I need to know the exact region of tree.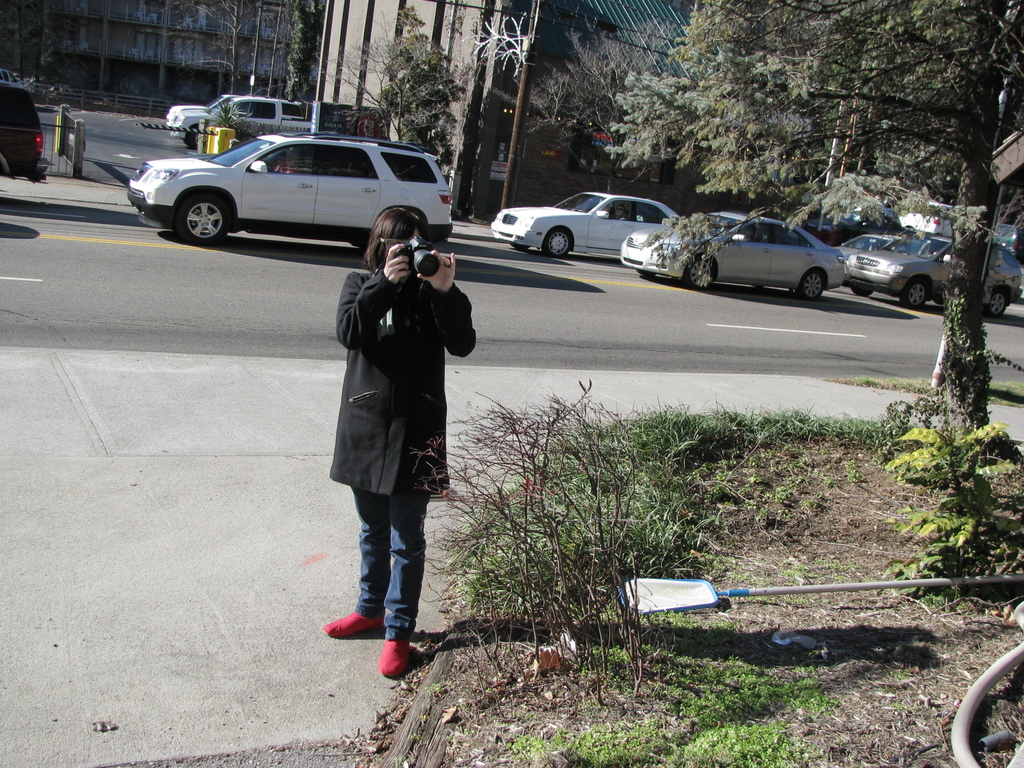
Region: (318,19,470,161).
